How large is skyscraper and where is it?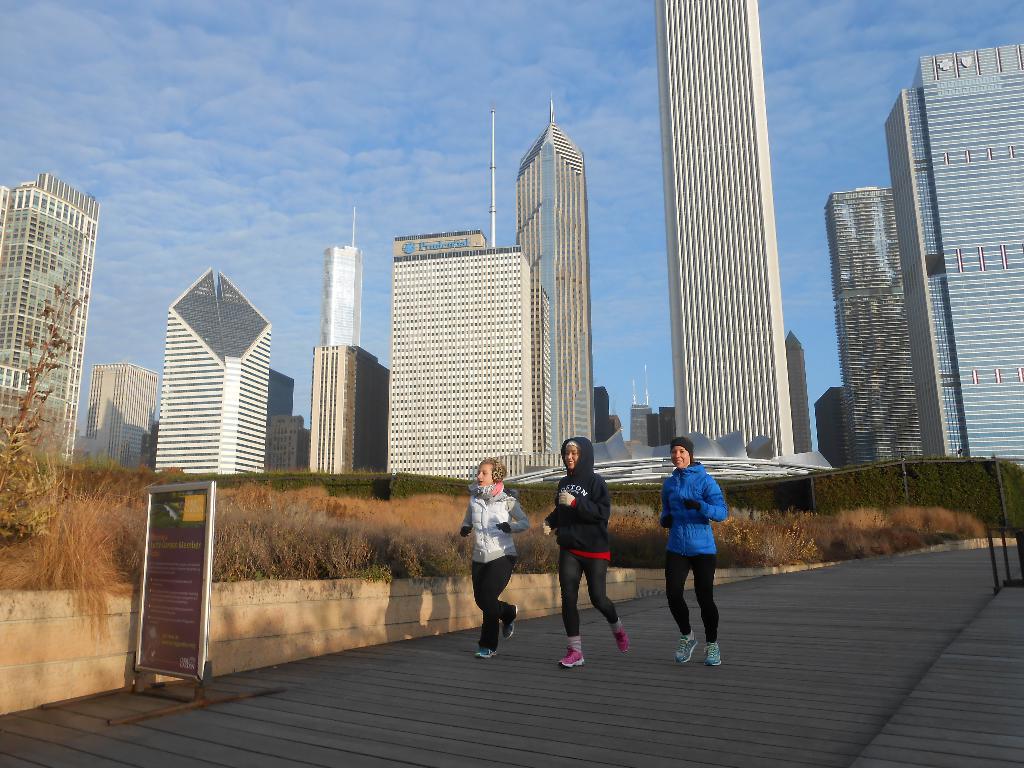
Bounding box: detection(654, 0, 795, 469).
